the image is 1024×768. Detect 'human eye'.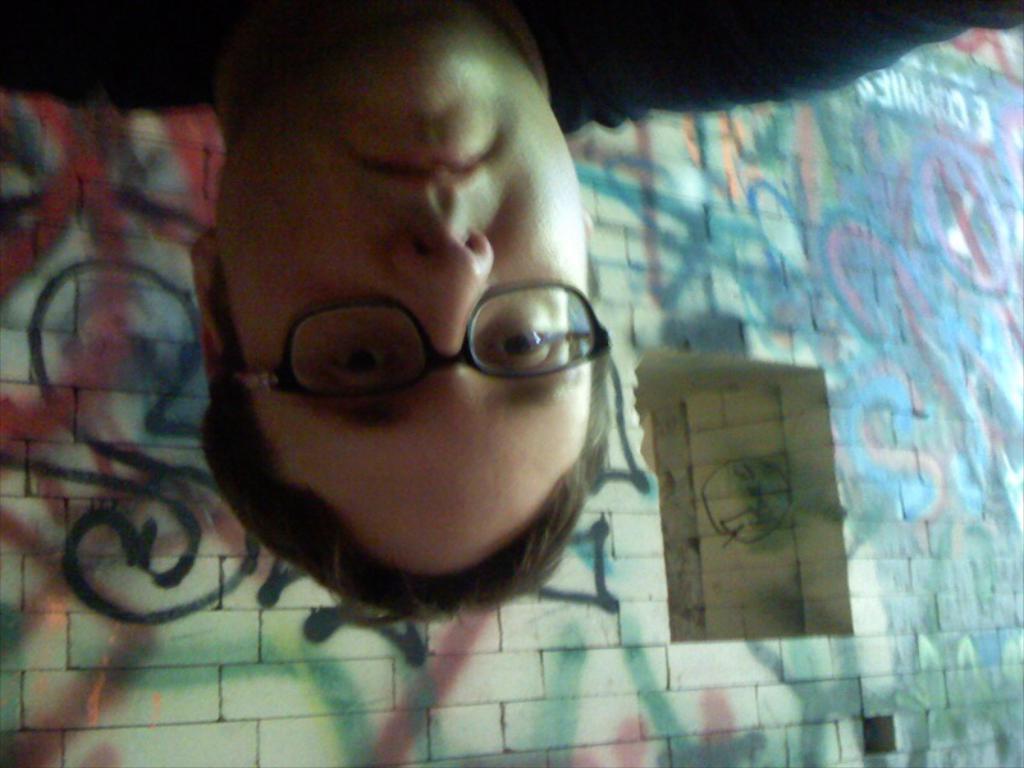
Detection: box=[323, 326, 393, 384].
